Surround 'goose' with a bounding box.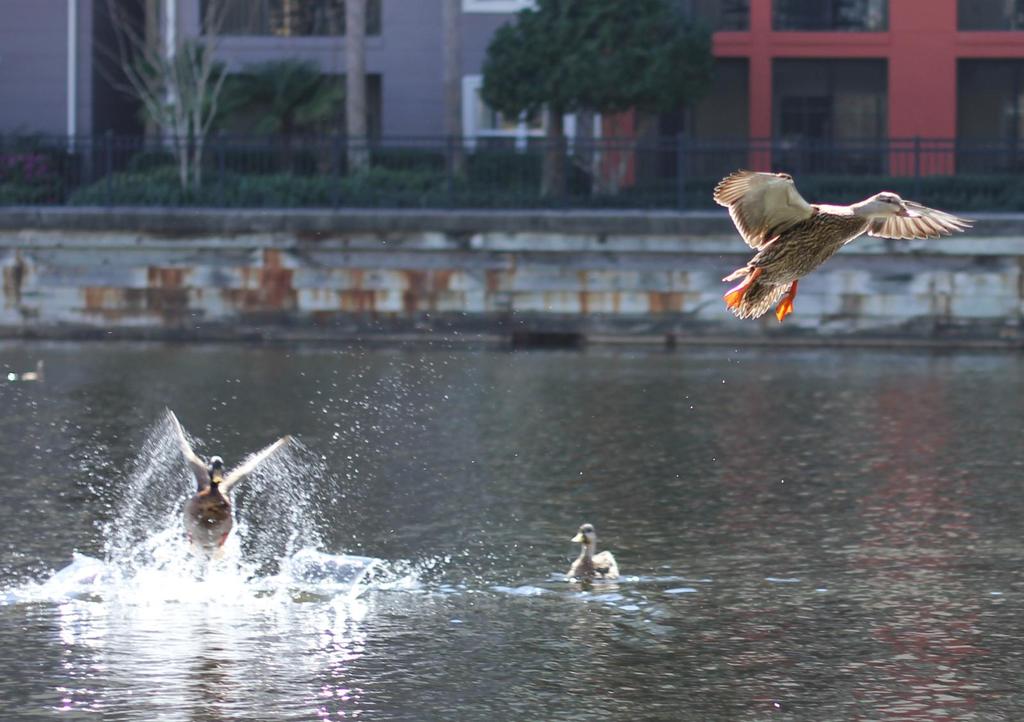
(170,413,295,578).
